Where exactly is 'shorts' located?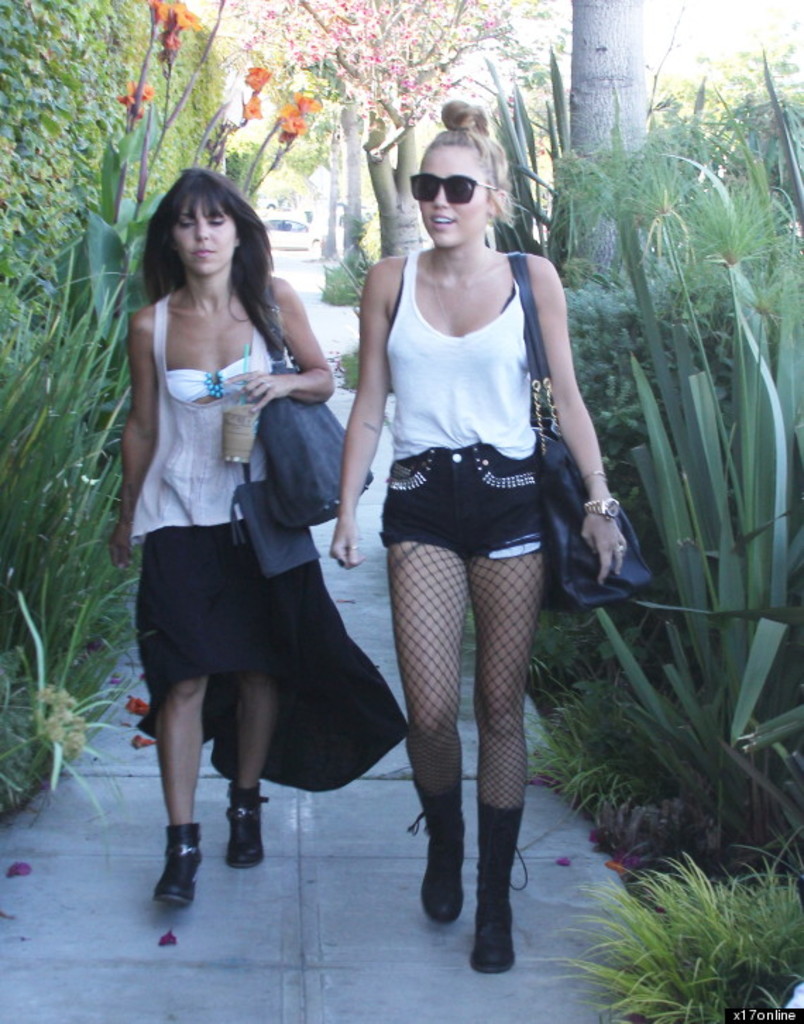
Its bounding box is left=360, top=453, right=581, bottom=567.
